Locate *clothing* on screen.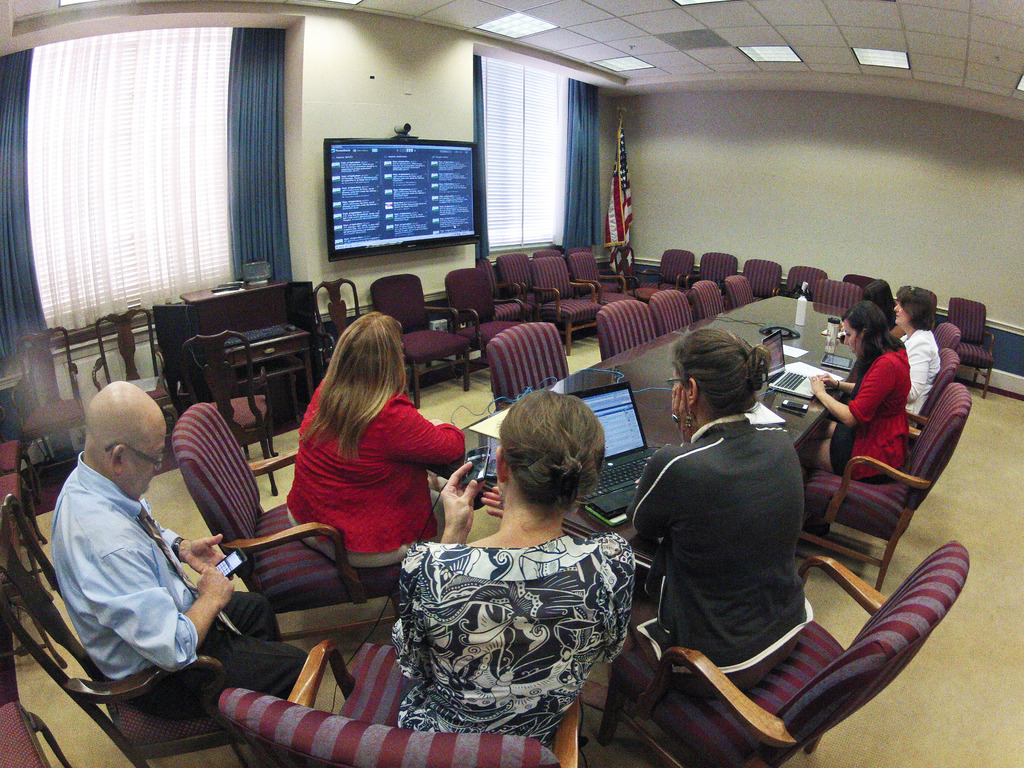
On screen at box(827, 348, 911, 482).
